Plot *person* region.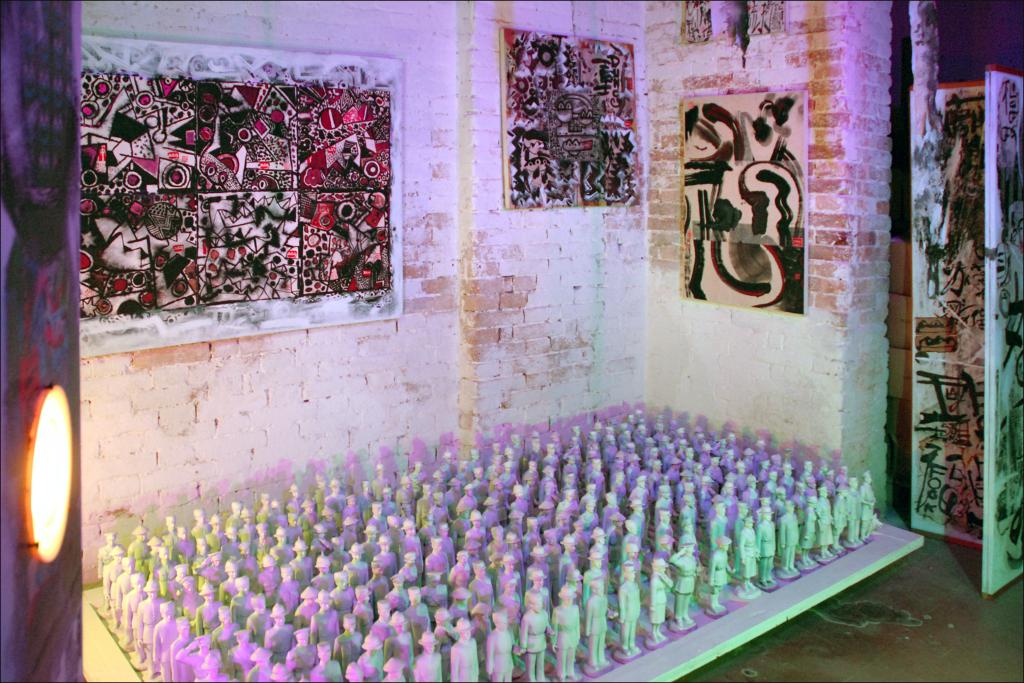
Plotted at rect(450, 619, 480, 682).
